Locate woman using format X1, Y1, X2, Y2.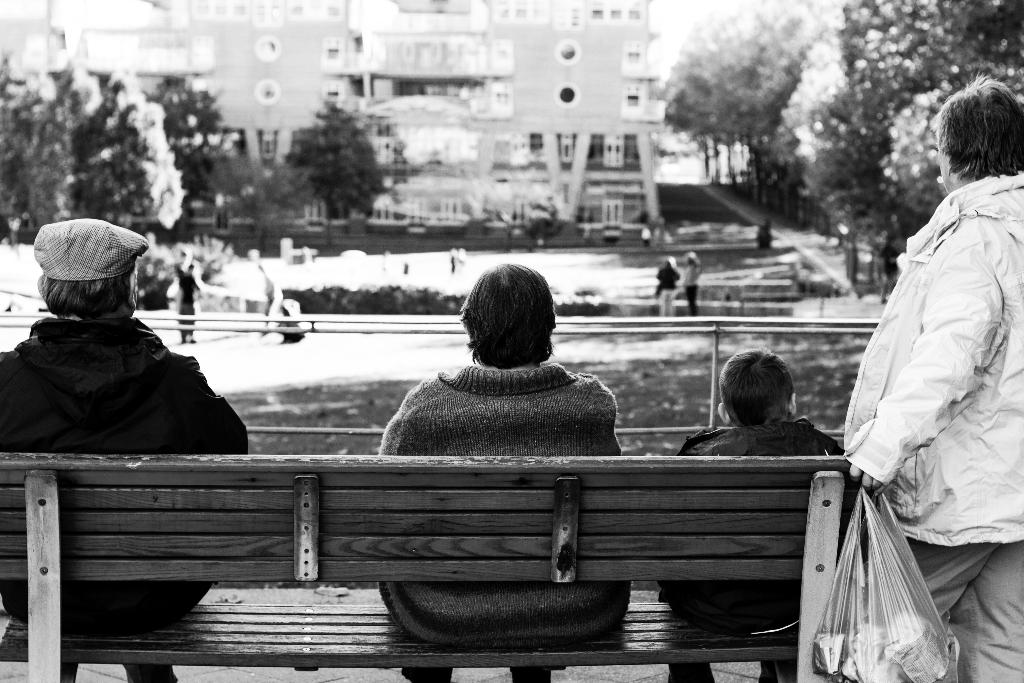
813, 70, 1023, 676.
